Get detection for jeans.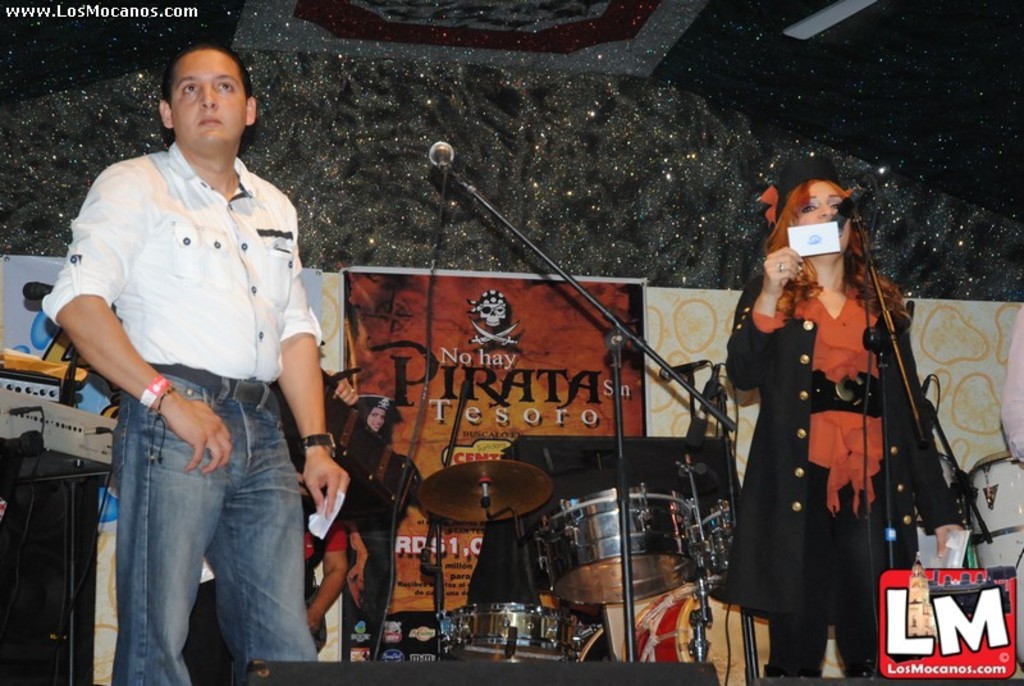
Detection: (110, 360, 323, 685).
